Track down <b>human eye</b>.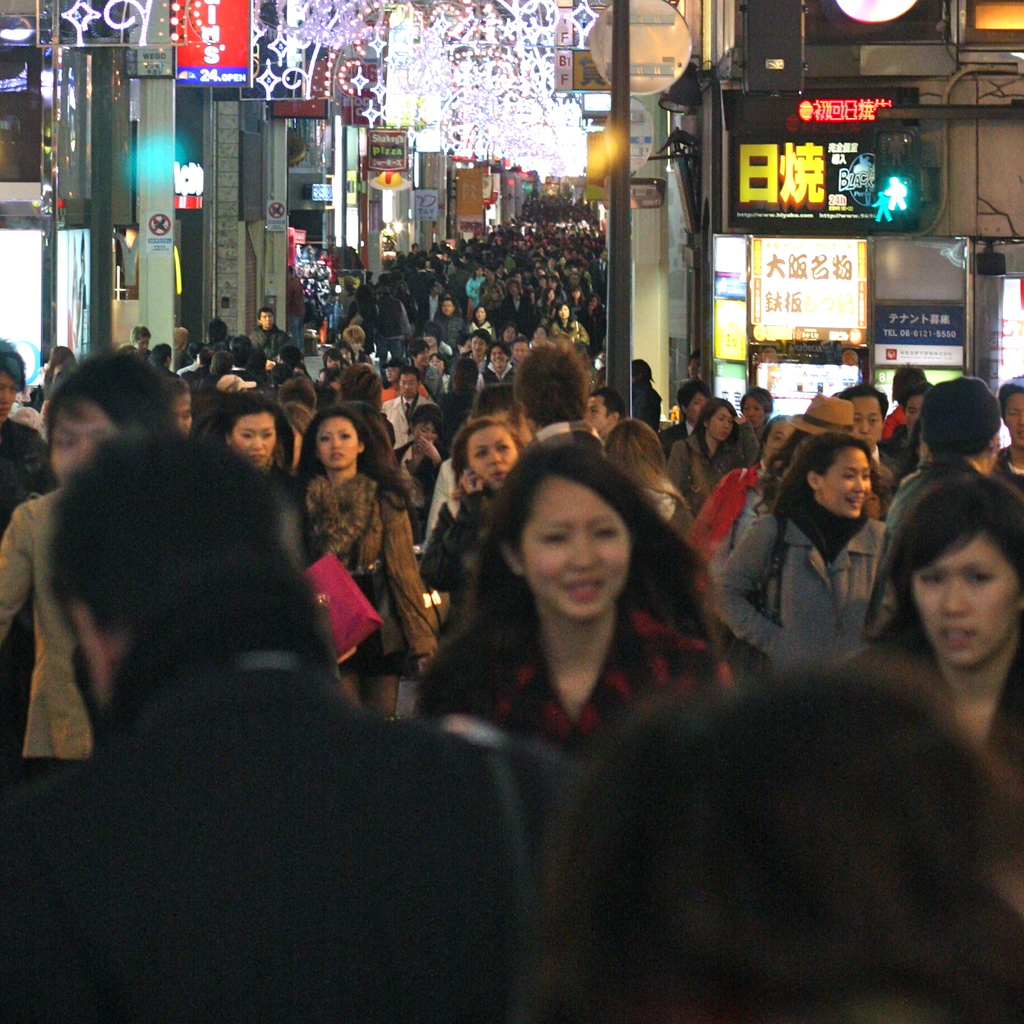
Tracked to bbox(420, 426, 428, 435).
